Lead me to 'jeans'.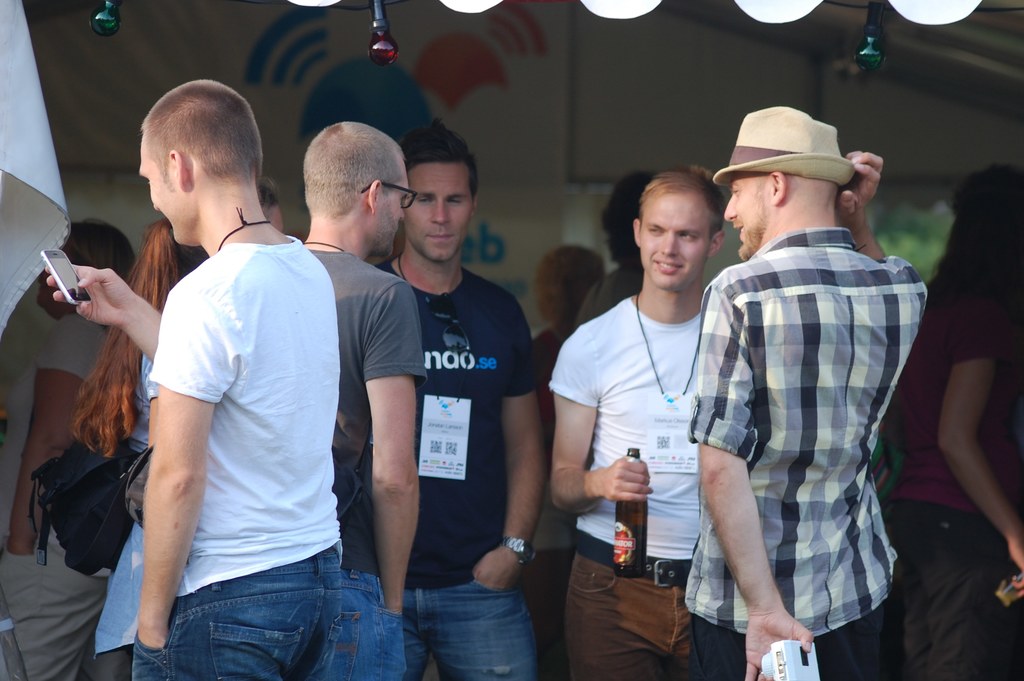
Lead to bbox=[332, 568, 404, 680].
